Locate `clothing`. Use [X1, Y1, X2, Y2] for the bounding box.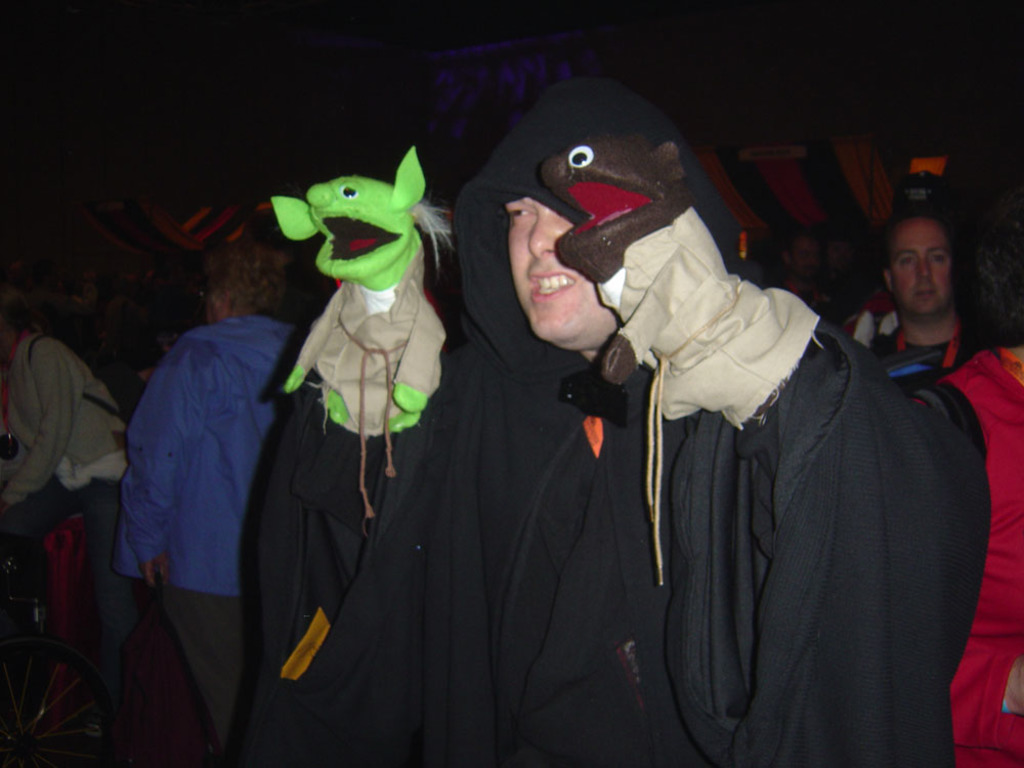
[115, 323, 302, 765].
